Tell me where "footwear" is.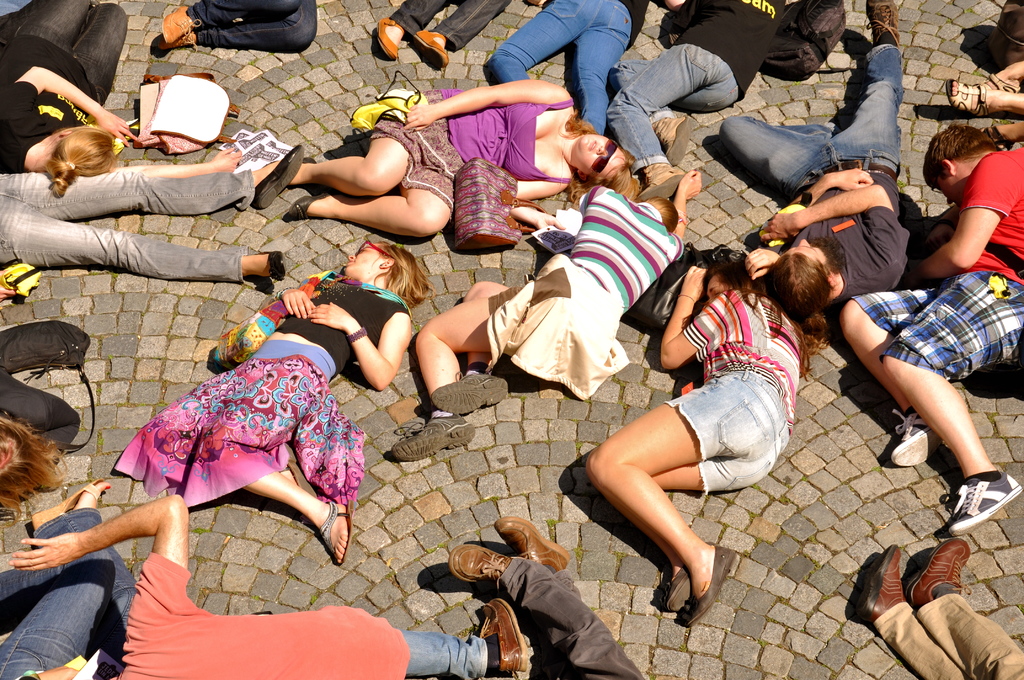
"footwear" is at bbox(660, 563, 687, 618).
